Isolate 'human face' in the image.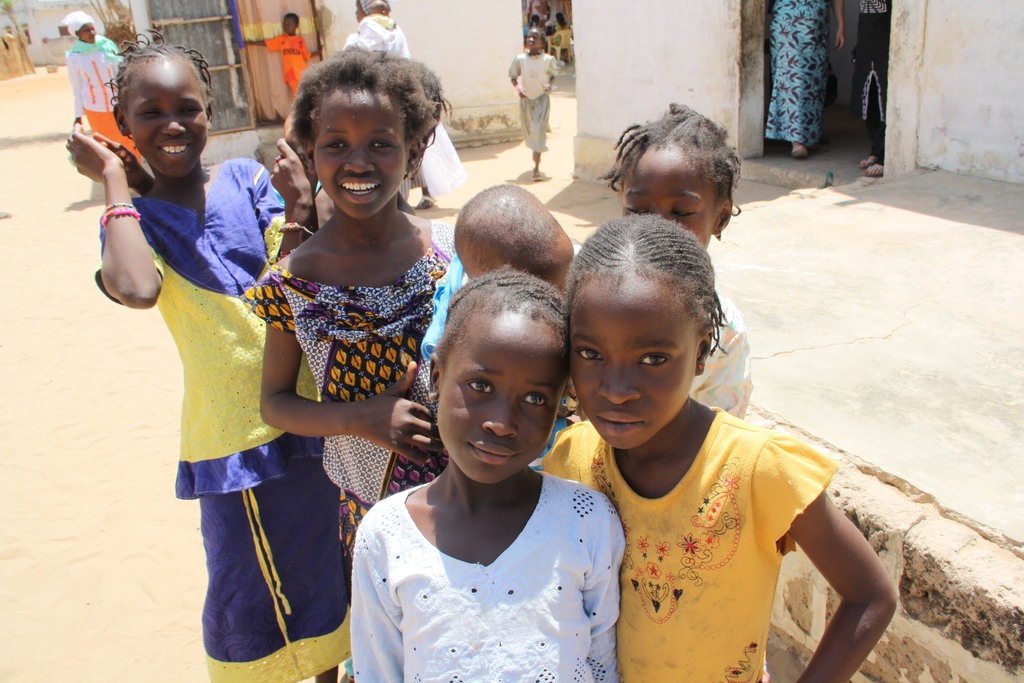
Isolated region: {"x1": 623, "y1": 167, "x2": 716, "y2": 248}.
